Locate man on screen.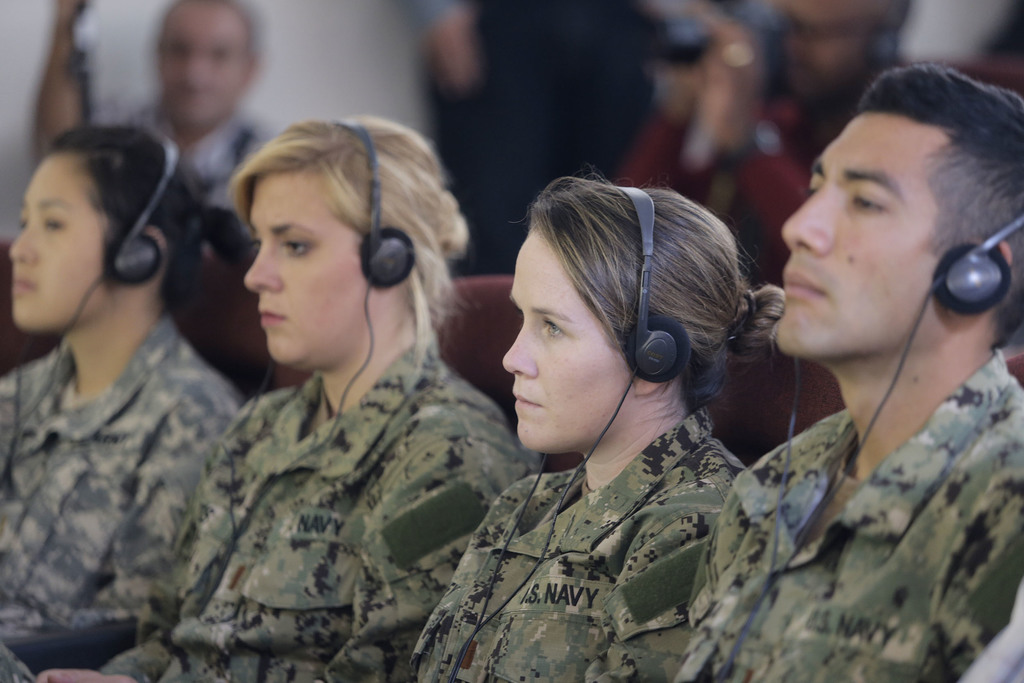
On screen at 100/0/268/223.
